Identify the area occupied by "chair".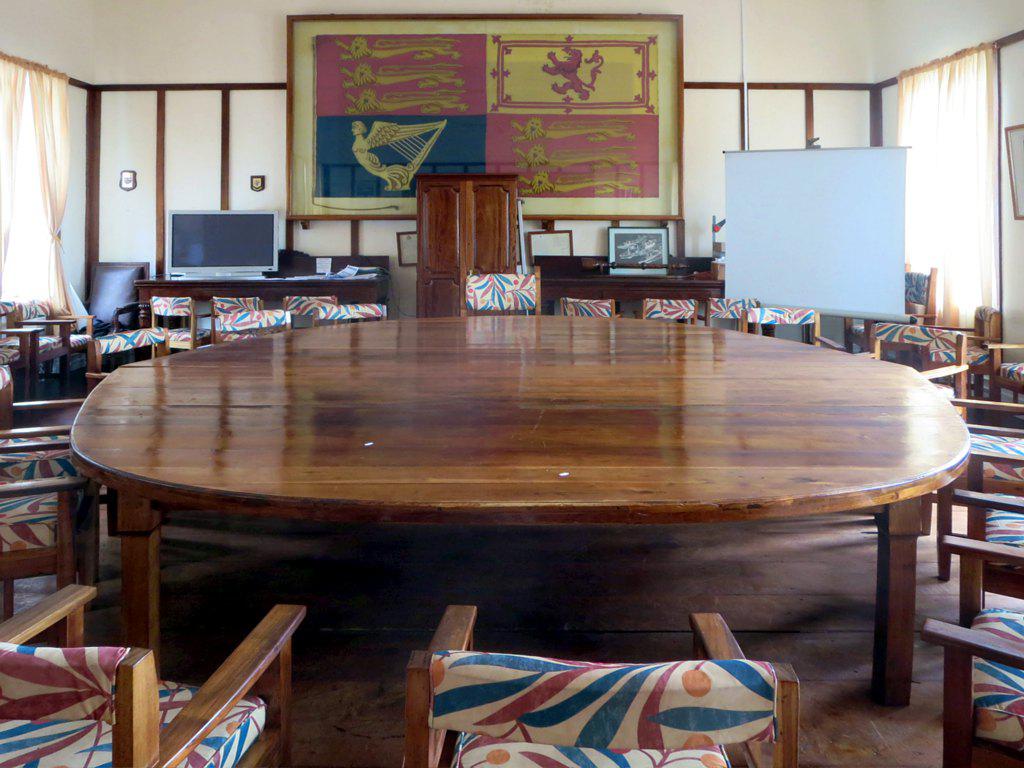
Area: box(637, 298, 701, 327).
